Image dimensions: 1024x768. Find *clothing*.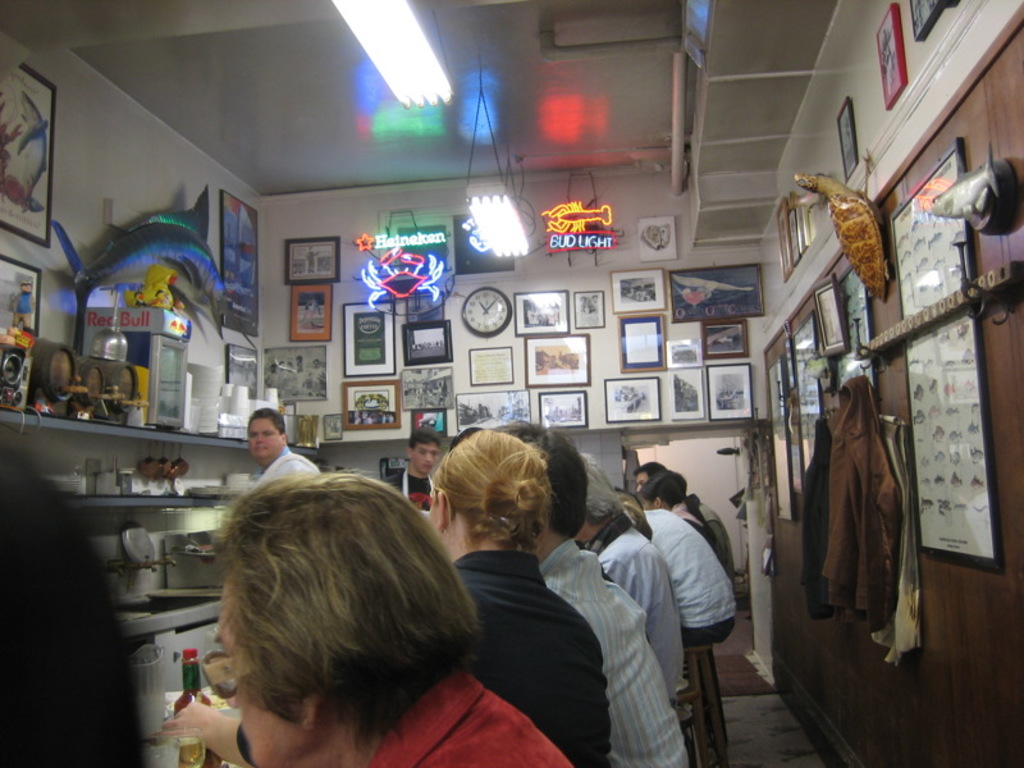
region(387, 470, 434, 515).
